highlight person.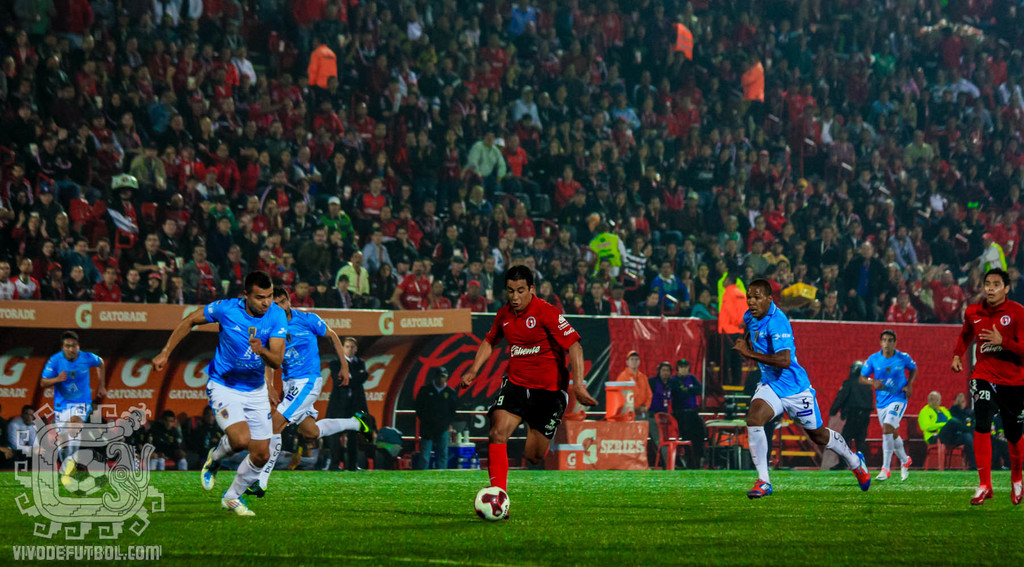
Highlighted region: 196 407 223 454.
